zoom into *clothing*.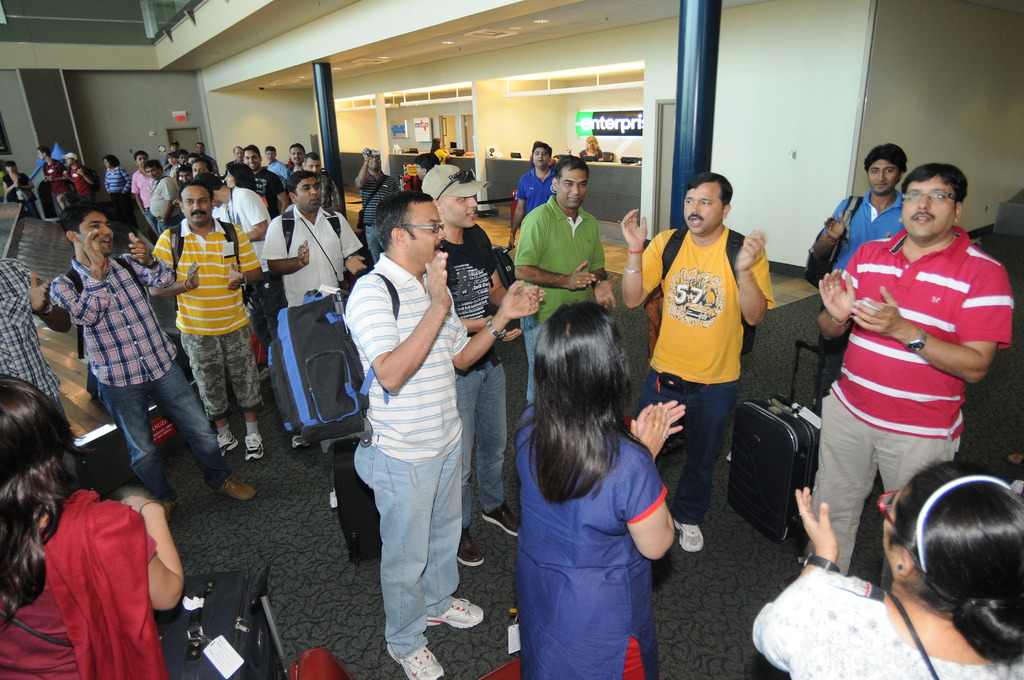
Zoom target: left=830, top=193, right=902, bottom=268.
